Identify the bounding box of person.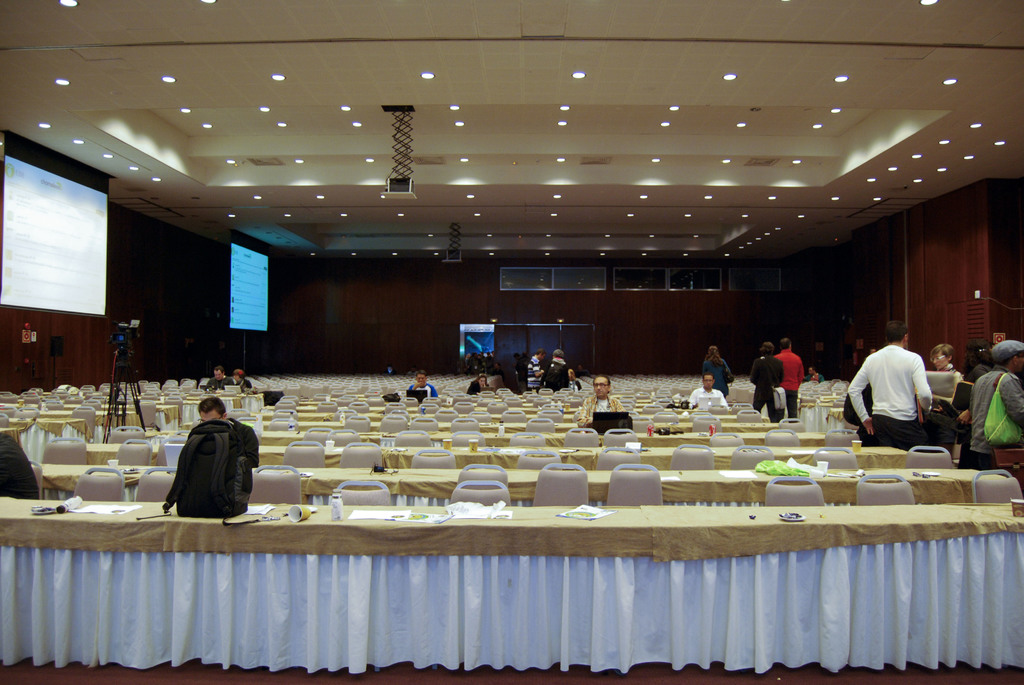
{"left": 195, "top": 395, "right": 263, "bottom": 471}.
